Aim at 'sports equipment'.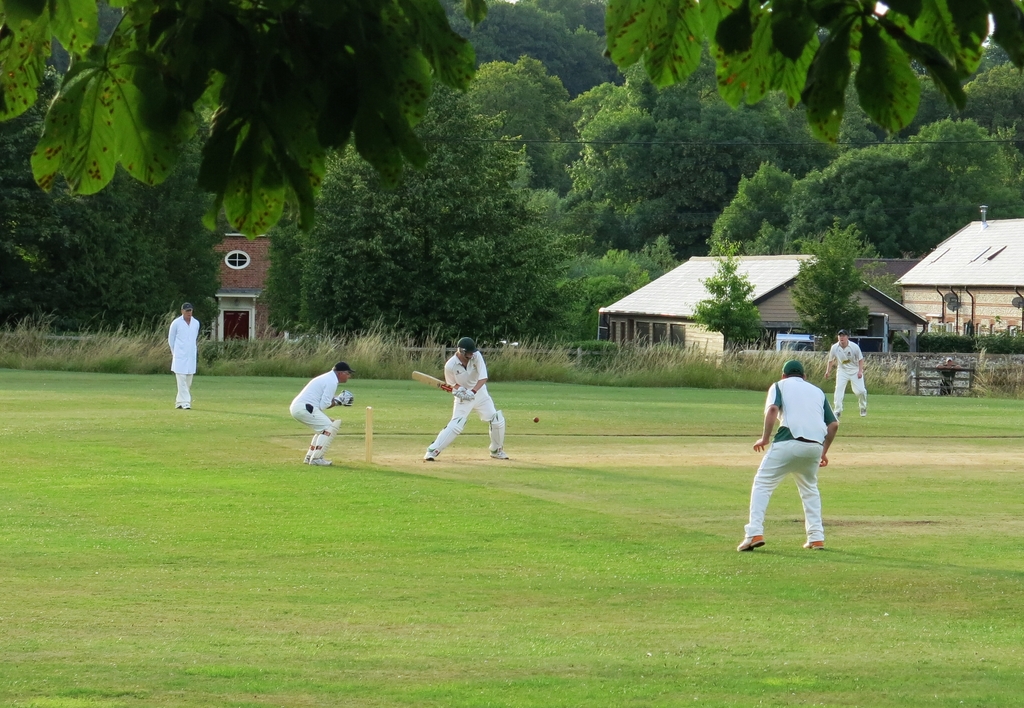
Aimed at 364,408,378,467.
